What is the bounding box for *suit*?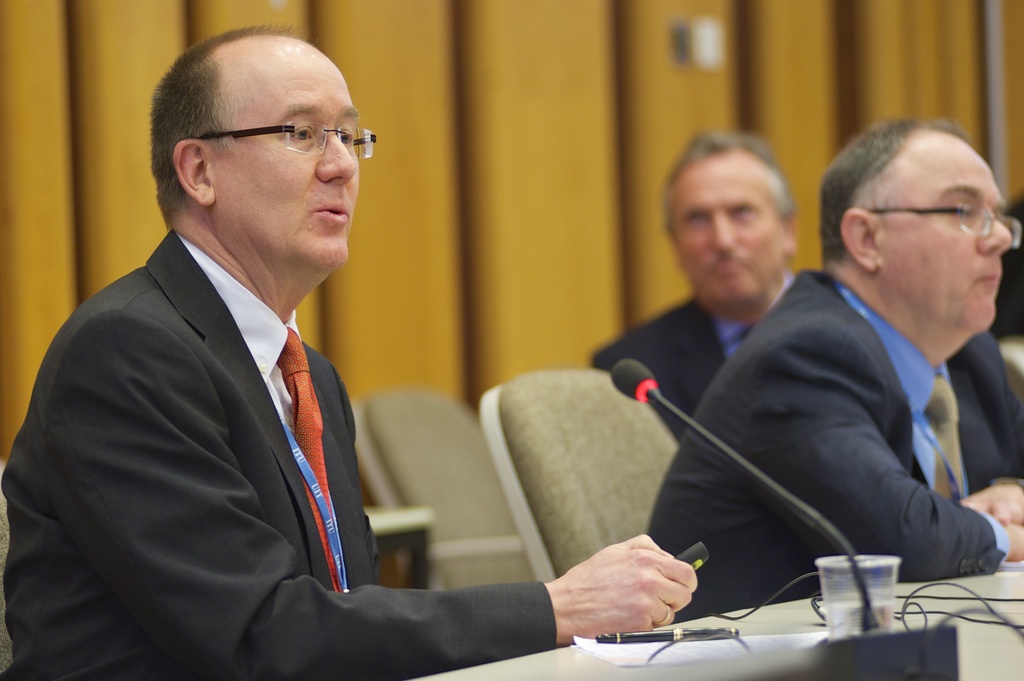
region(24, 183, 598, 671).
